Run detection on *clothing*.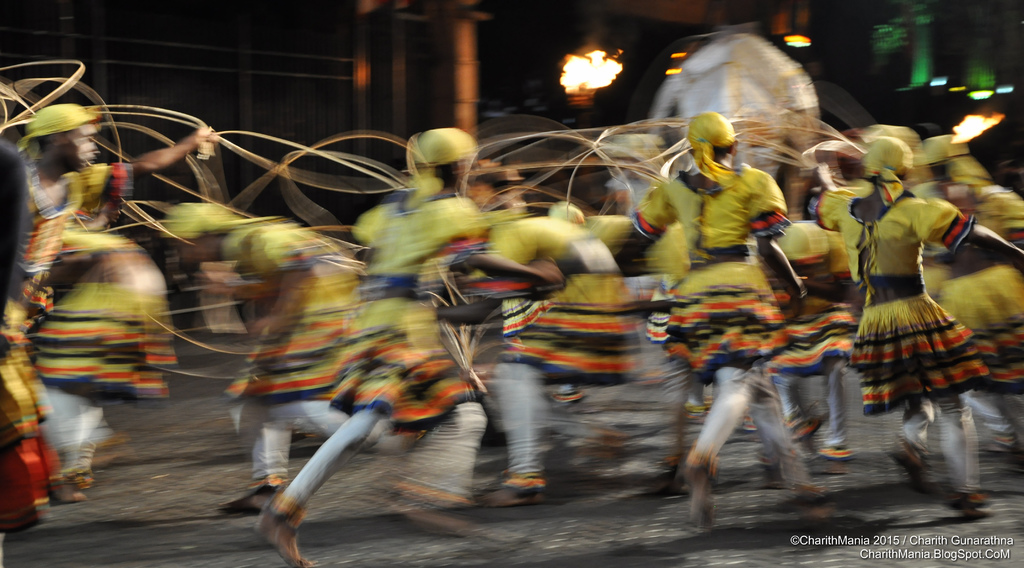
Result: bbox=(492, 356, 556, 483).
